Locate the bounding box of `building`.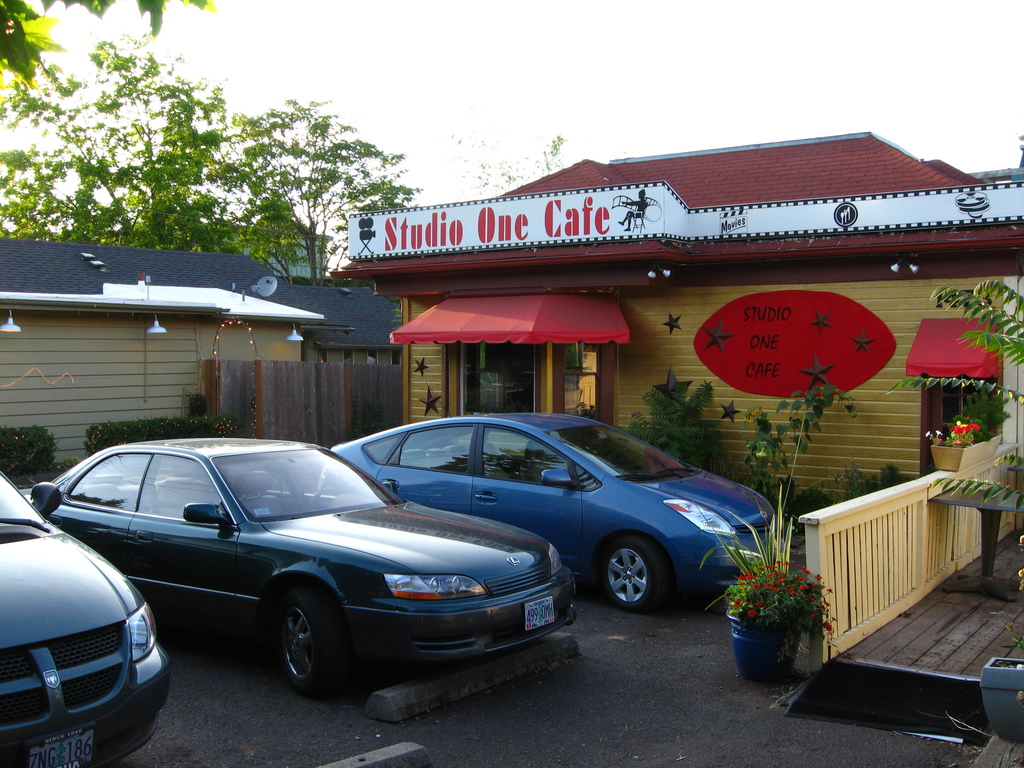
Bounding box: rect(0, 232, 396, 508).
